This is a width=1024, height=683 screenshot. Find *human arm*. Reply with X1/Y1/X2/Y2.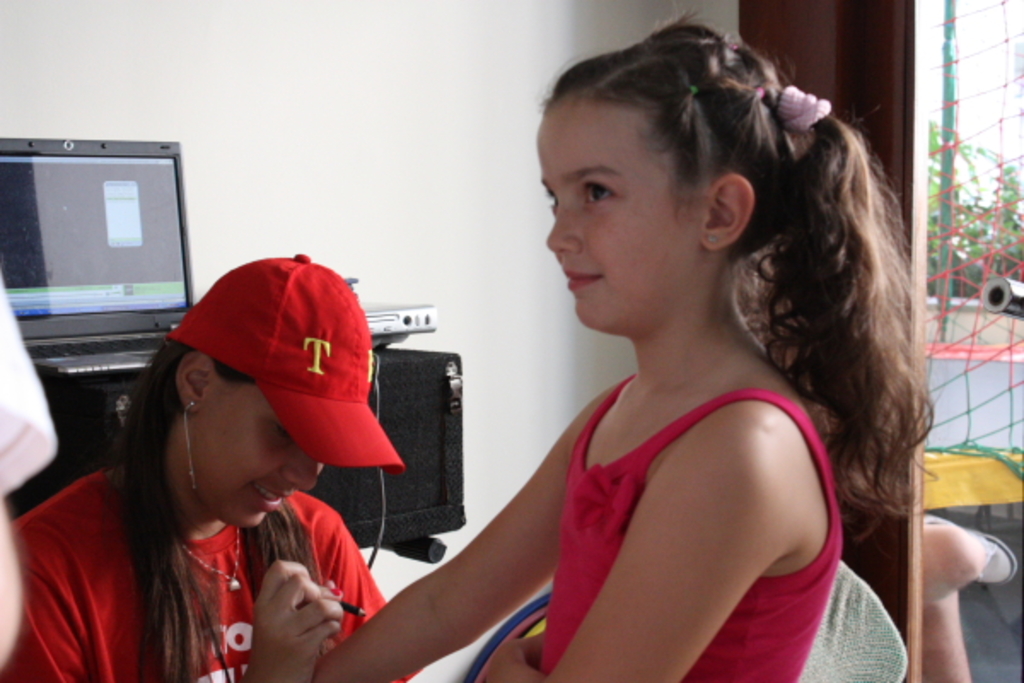
348/470/558/680.
